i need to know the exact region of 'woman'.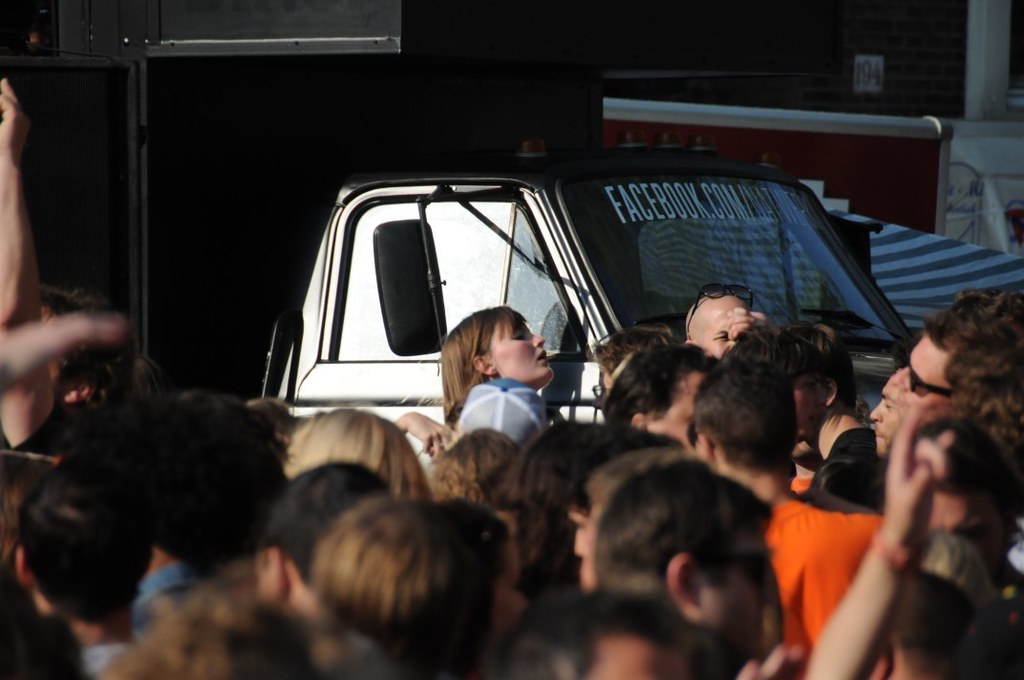
Region: x1=439, y1=304, x2=555, y2=432.
